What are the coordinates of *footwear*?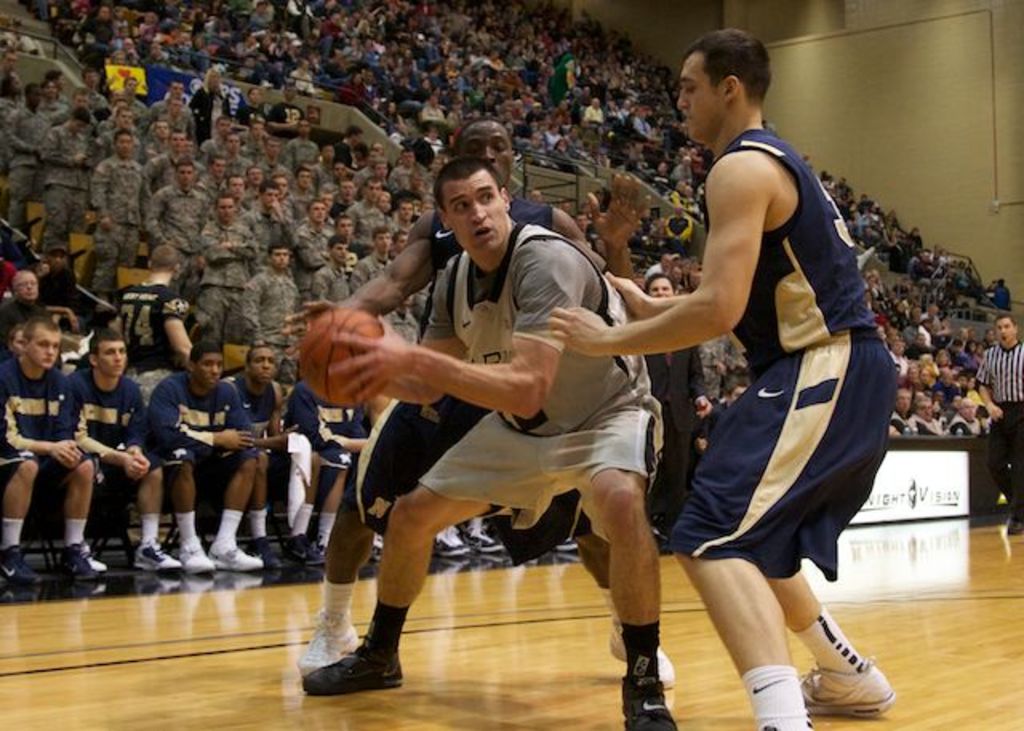
region(794, 651, 898, 720).
